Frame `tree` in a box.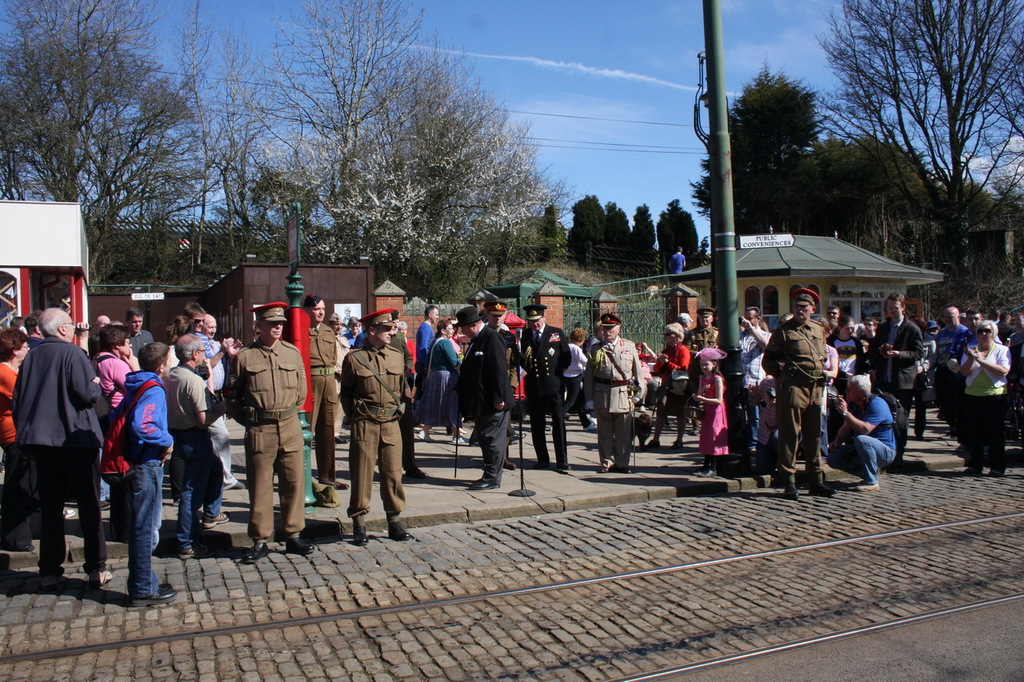
box=[806, 10, 1003, 278].
